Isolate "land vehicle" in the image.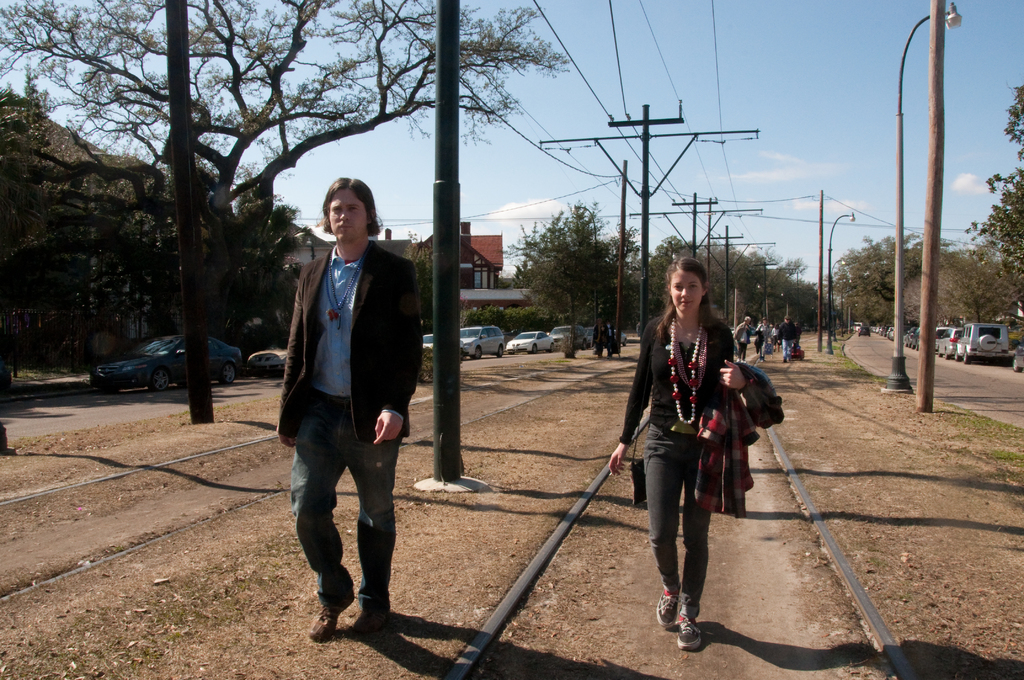
Isolated region: <region>459, 325, 505, 358</region>.
